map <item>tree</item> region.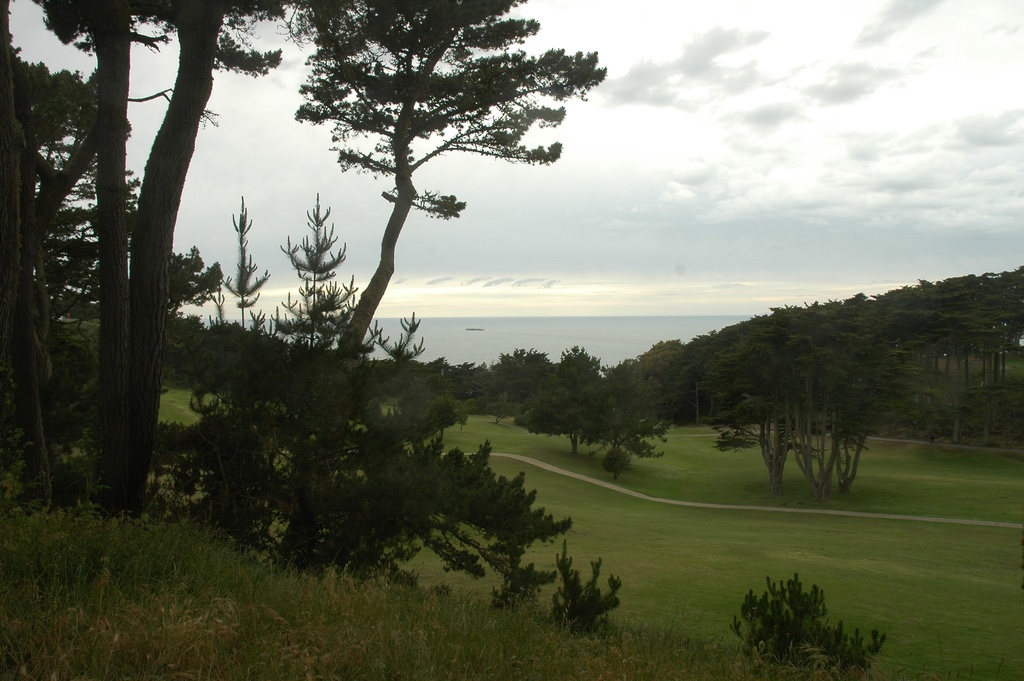
Mapped to [left=0, top=0, right=300, bottom=524].
